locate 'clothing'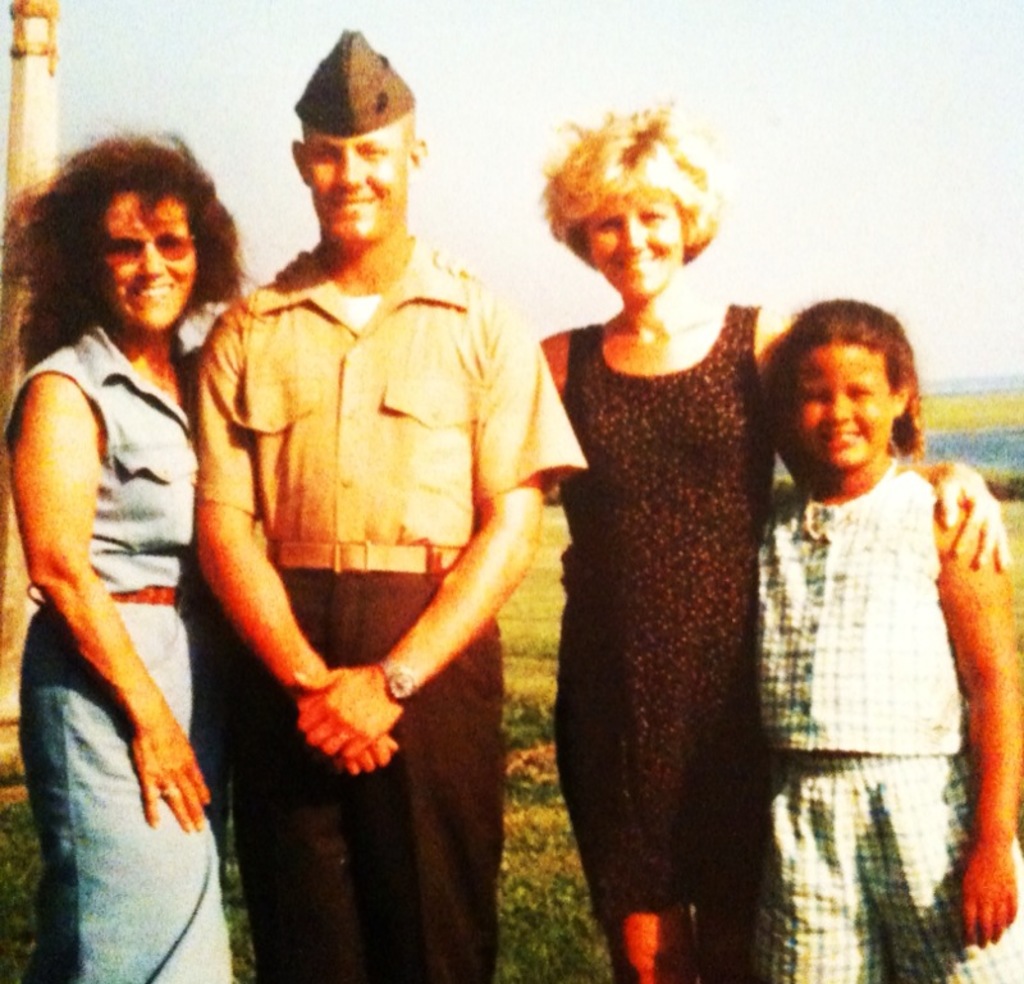
<box>5,320,234,983</box>
